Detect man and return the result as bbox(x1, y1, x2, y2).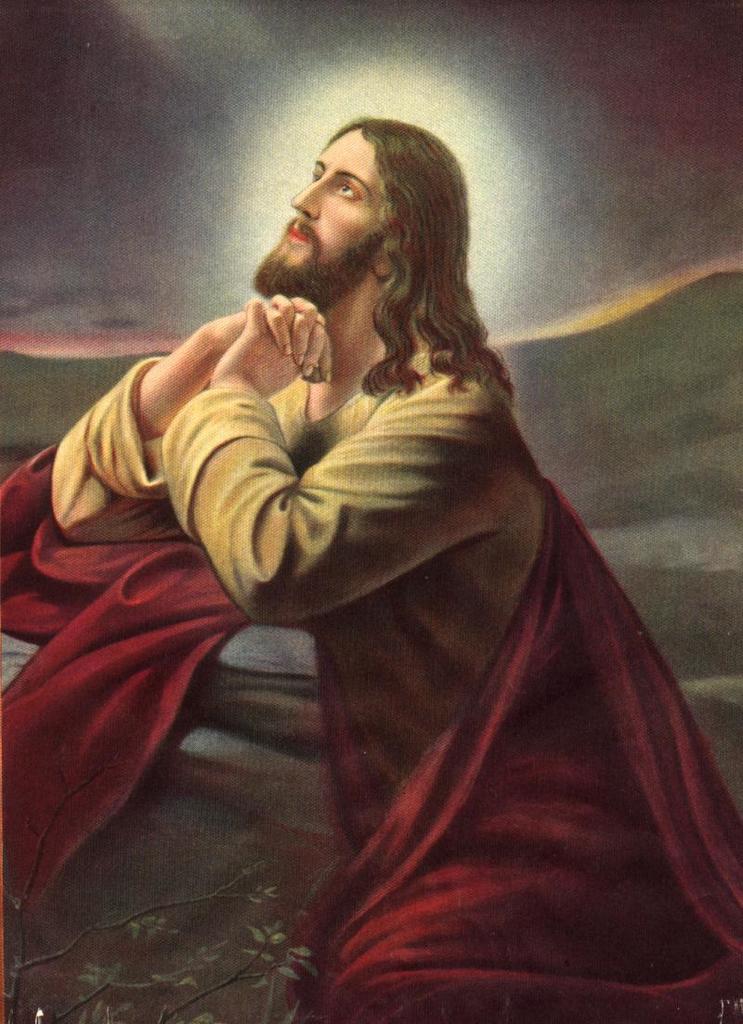
bbox(48, 122, 710, 979).
